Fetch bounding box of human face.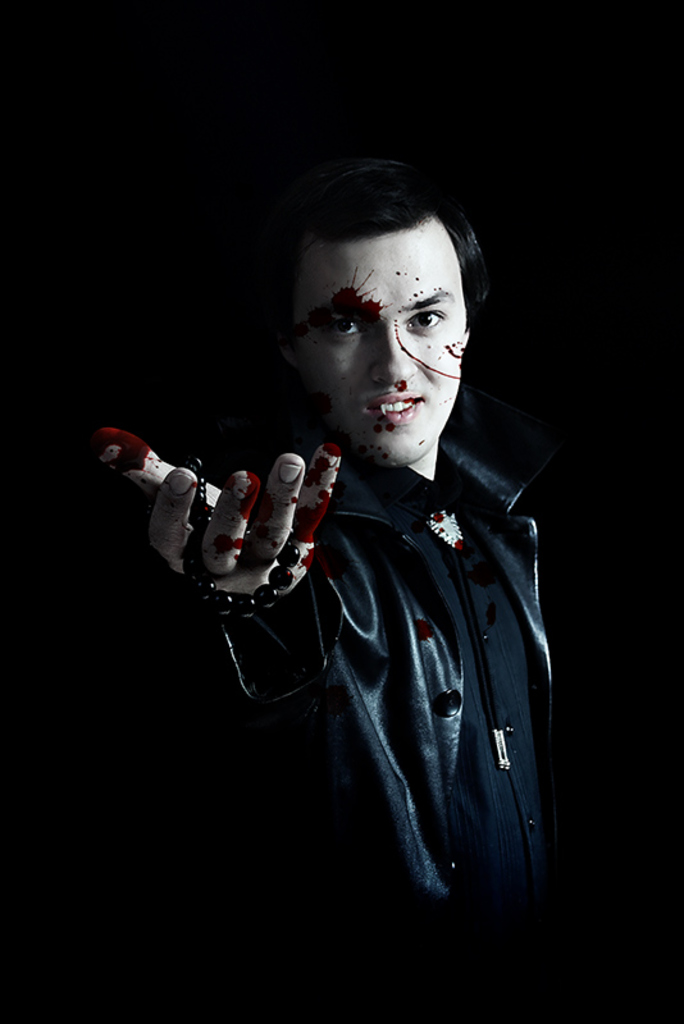
Bbox: {"left": 281, "top": 219, "right": 465, "bottom": 466}.
